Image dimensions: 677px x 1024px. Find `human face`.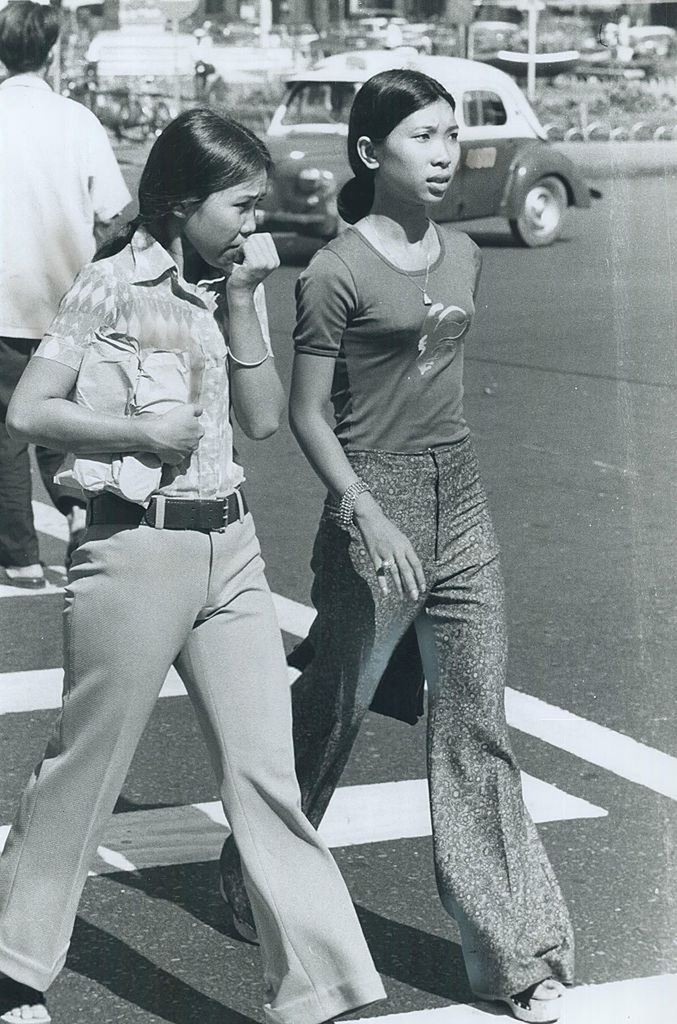
crop(184, 167, 268, 268).
